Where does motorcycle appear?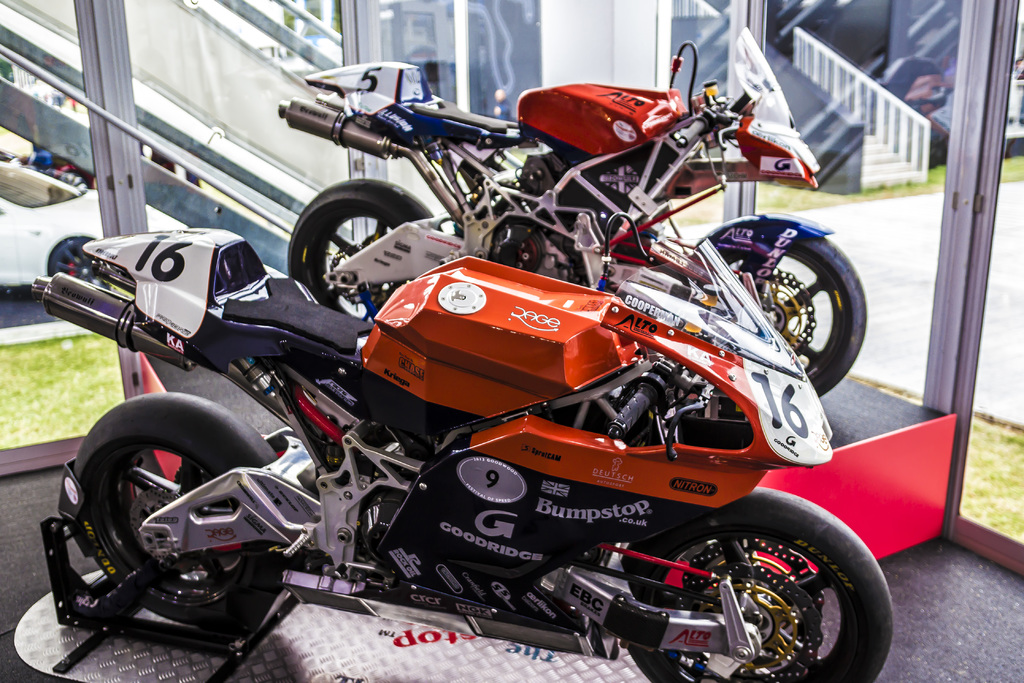
Appears at {"left": 30, "top": 231, "right": 896, "bottom": 682}.
